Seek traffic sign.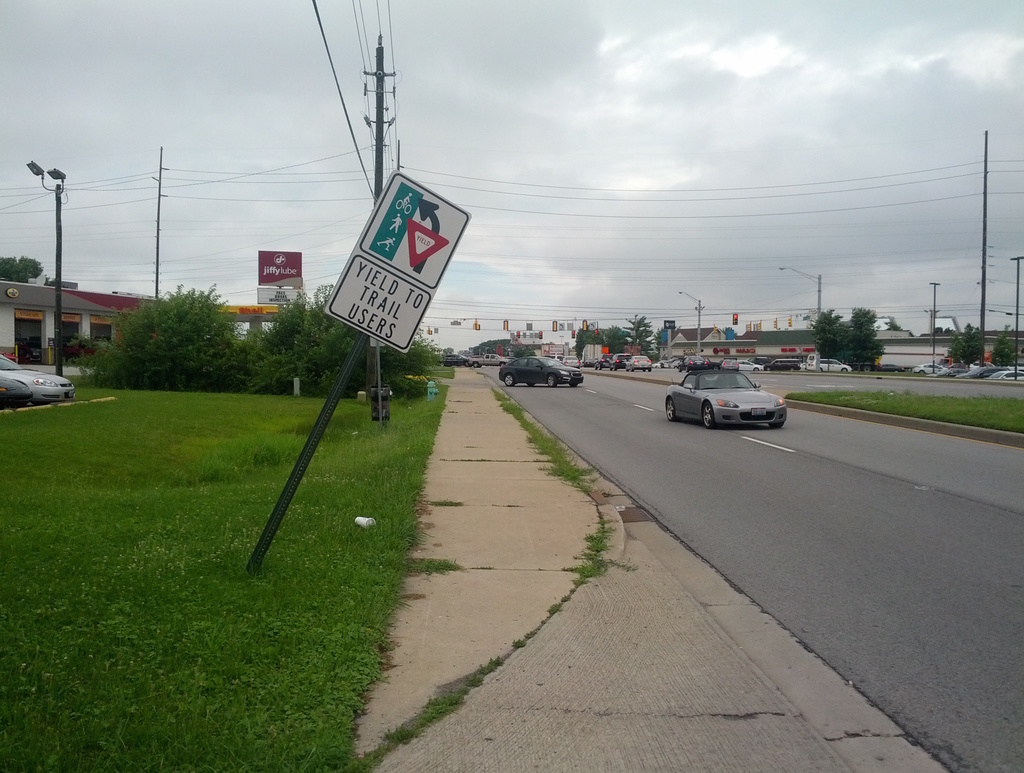
x1=323 y1=170 x2=472 y2=354.
